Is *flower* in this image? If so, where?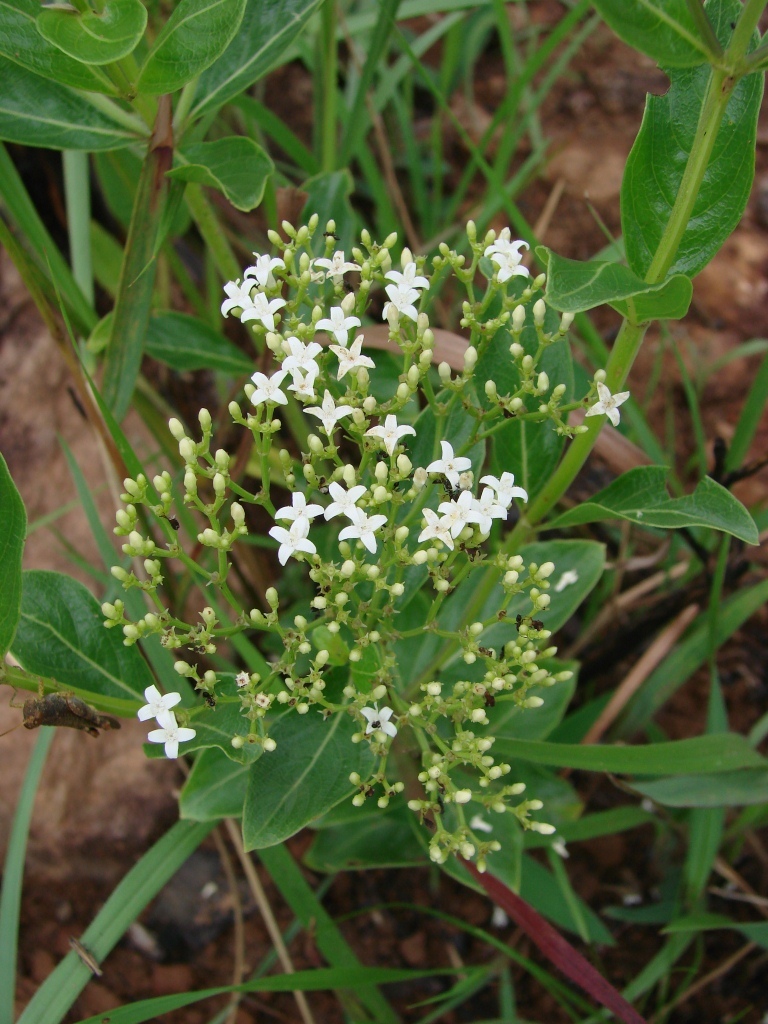
Yes, at l=314, t=249, r=358, b=277.
